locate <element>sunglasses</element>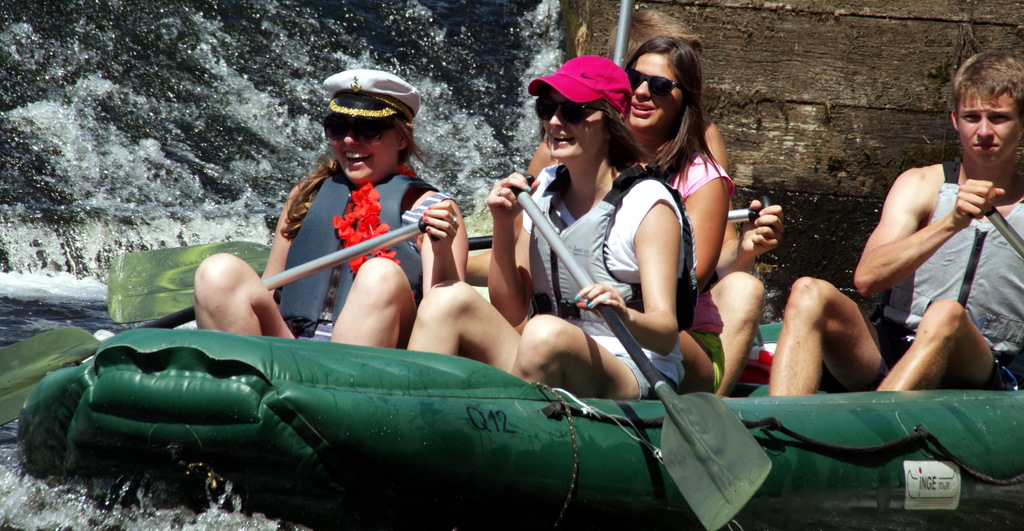
left=628, top=71, right=686, bottom=97
